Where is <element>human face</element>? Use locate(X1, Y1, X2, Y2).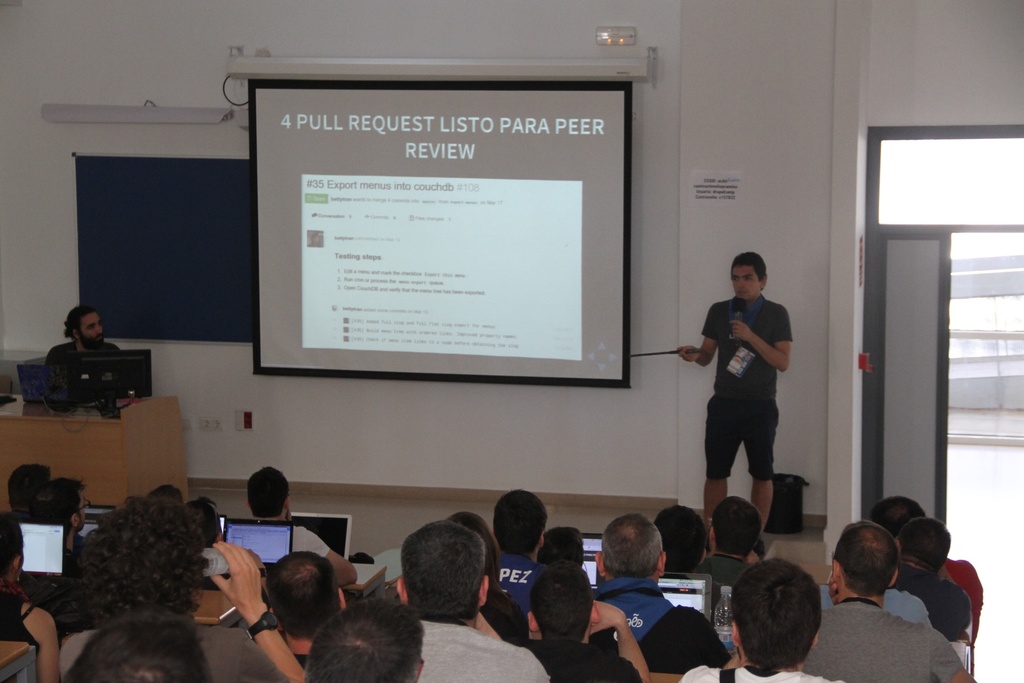
locate(77, 493, 88, 530).
